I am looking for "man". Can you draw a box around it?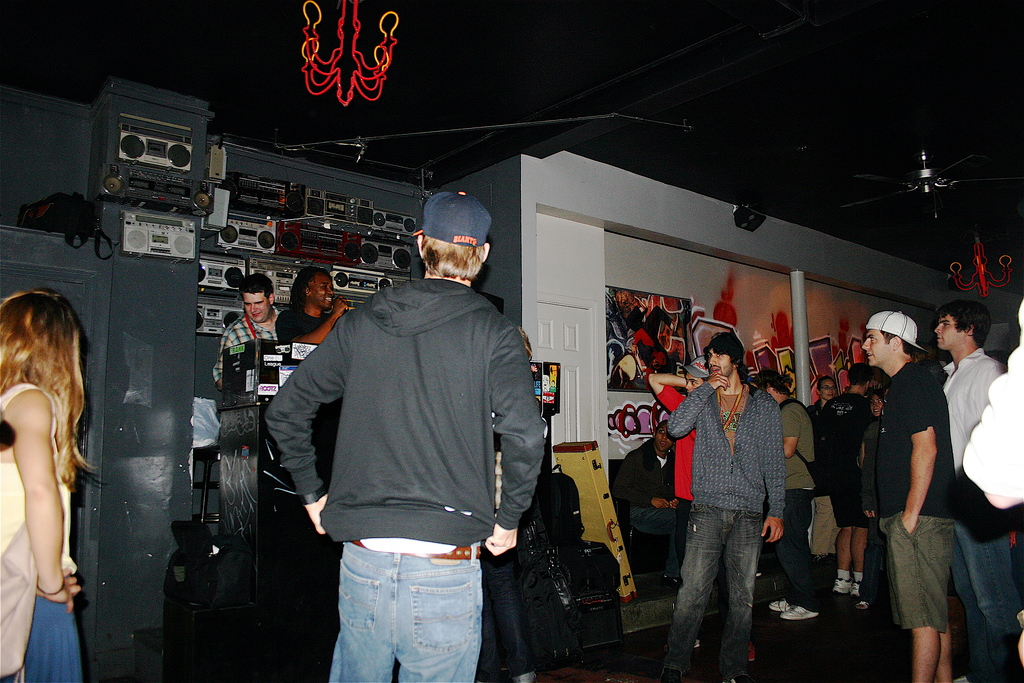
Sure, the bounding box is crop(854, 303, 954, 682).
